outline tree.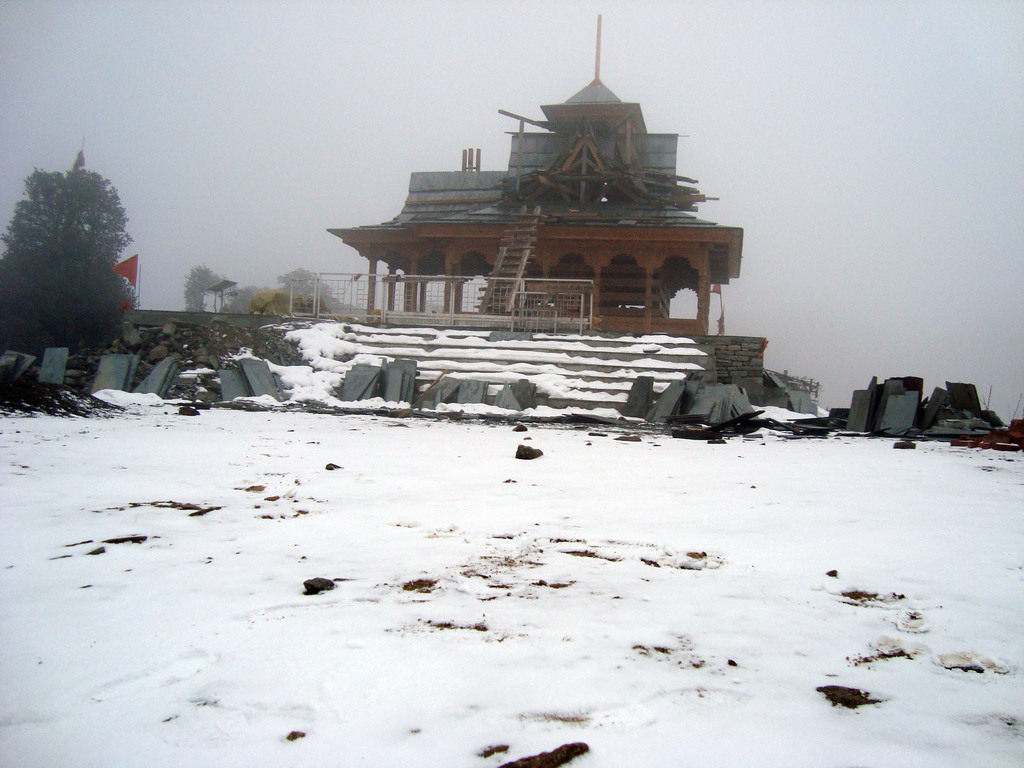
Outline: left=184, top=262, right=223, bottom=312.
